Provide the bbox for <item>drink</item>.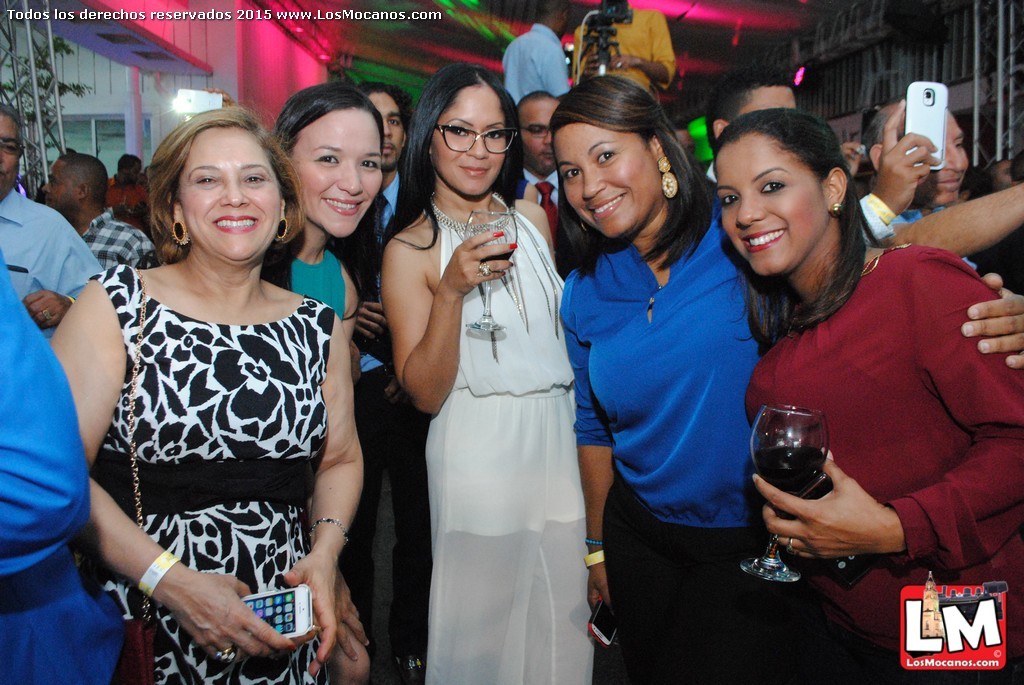
[x1=748, y1=441, x2=825, y2=493].
